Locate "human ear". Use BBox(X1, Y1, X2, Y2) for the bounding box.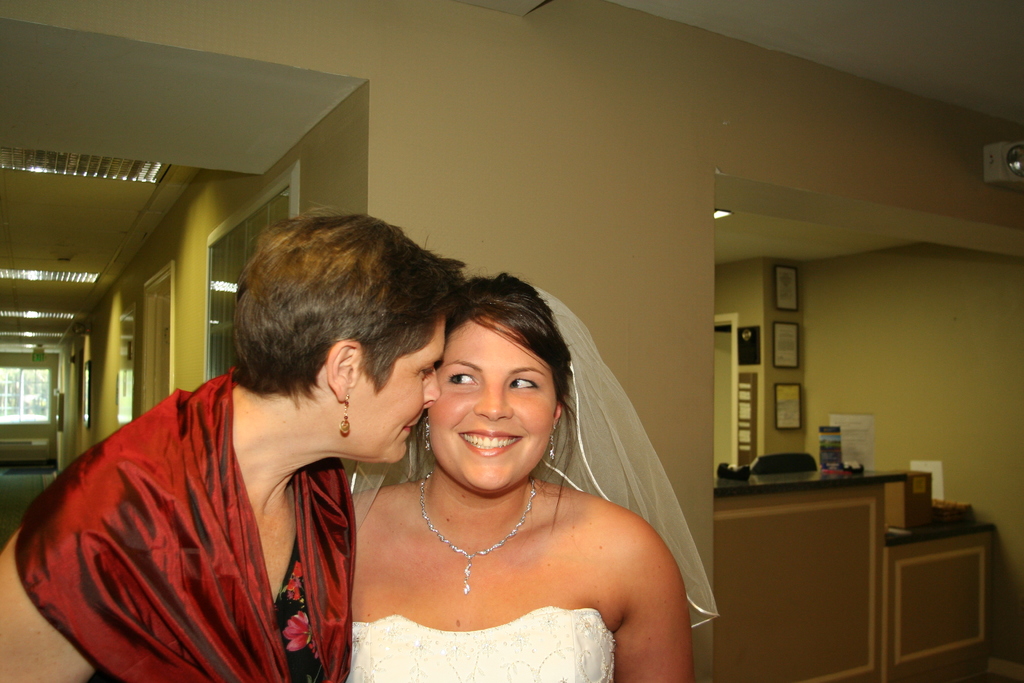
BBox(328, 339, 365, 402).
